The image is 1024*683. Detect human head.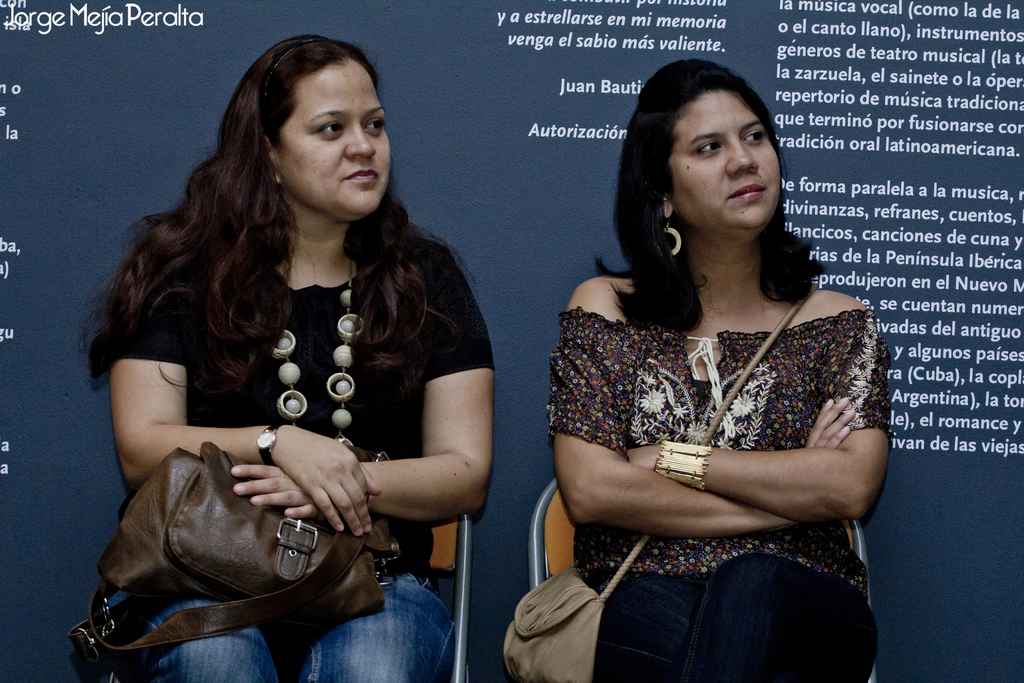
Detection: Rect(639, 61, 792, 255).
